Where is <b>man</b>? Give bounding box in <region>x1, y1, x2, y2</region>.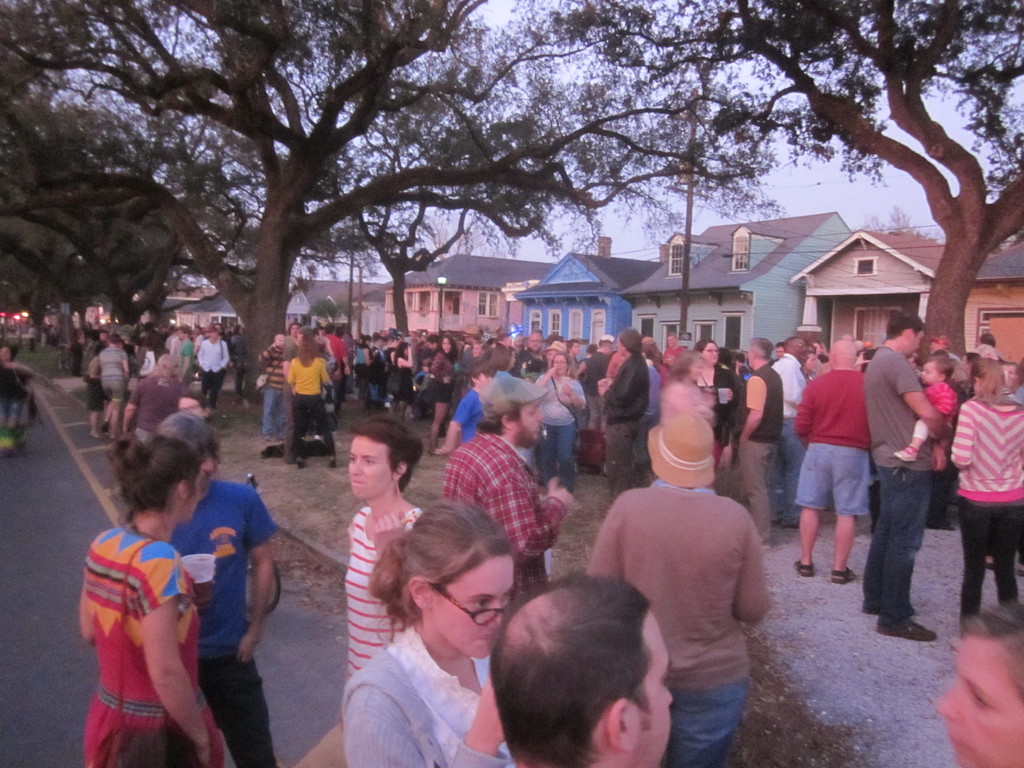
<region>591, 370, 788, 758</region>.
